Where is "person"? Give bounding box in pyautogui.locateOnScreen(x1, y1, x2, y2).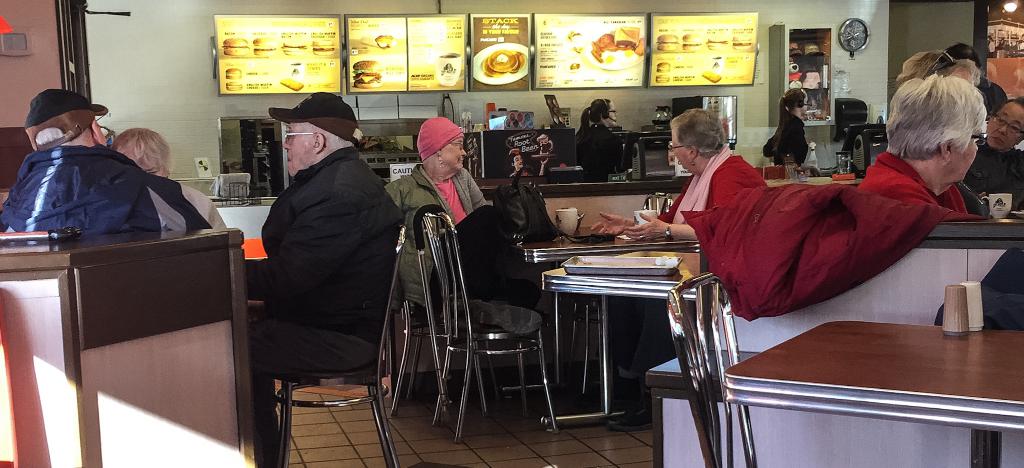
pyautogui.locateOnScreen(0, 85, 160, 237).
